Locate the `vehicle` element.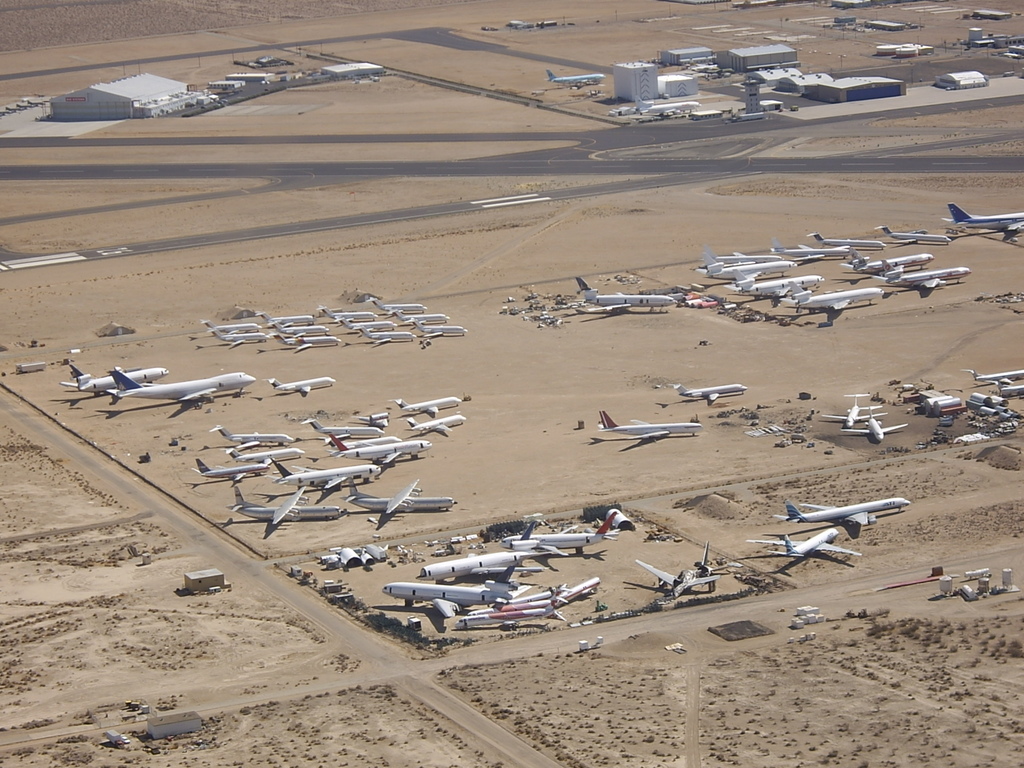
Element bbox: region(276, 333, 346, 359).
